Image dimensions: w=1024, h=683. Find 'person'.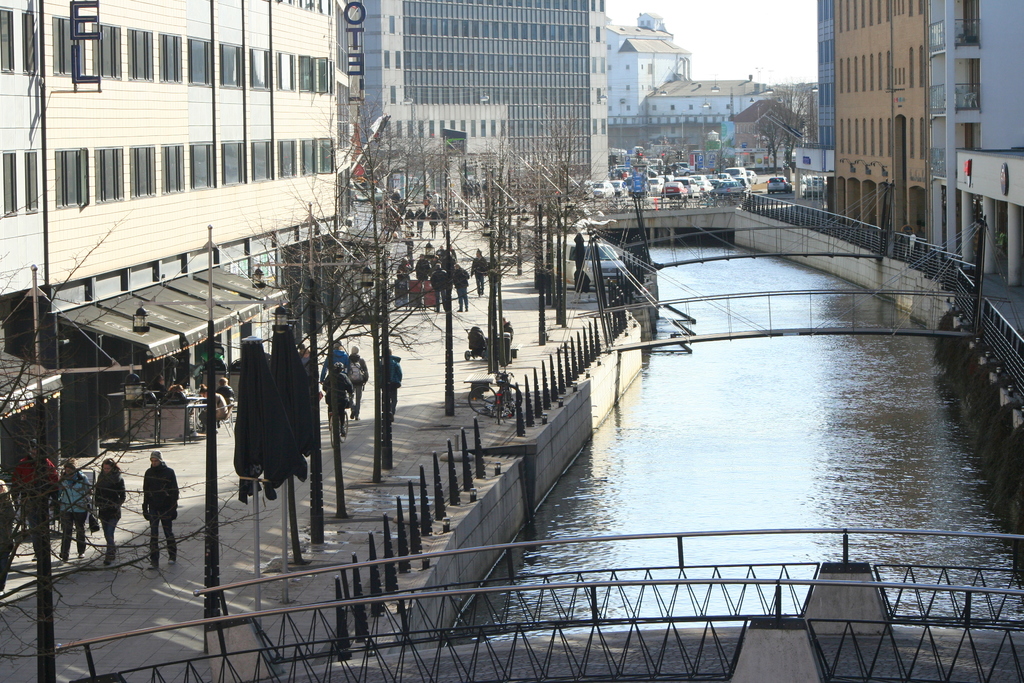
[142,451,180,571].
